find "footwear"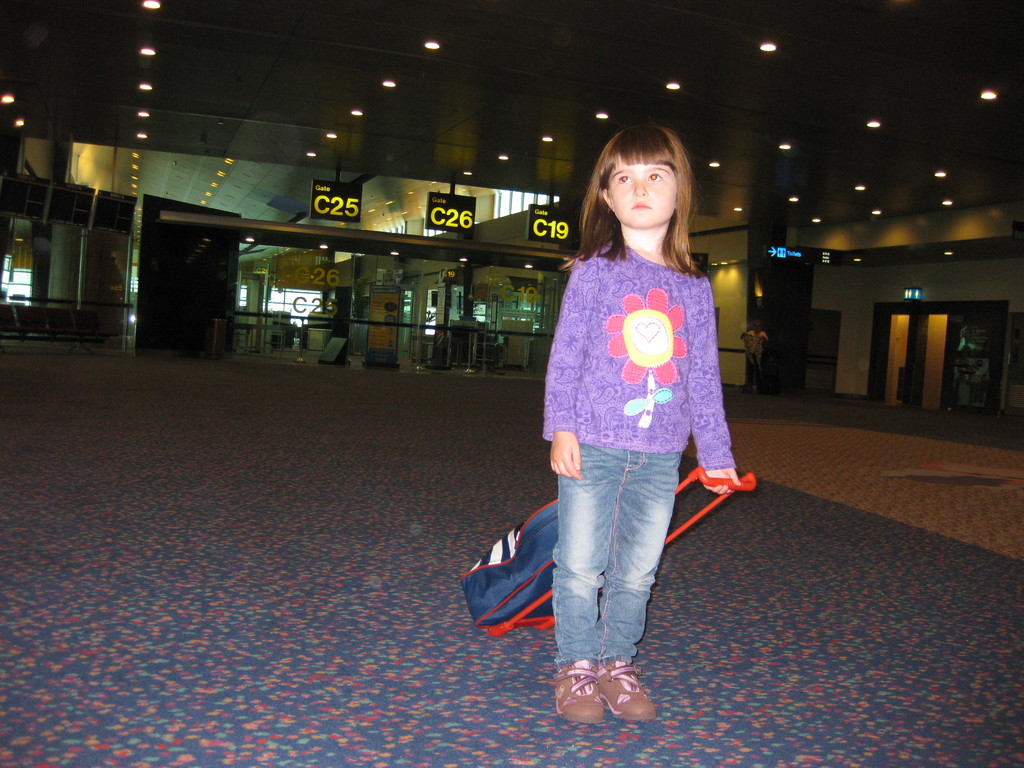
(x1=552, y1=656, x2=604, y2=722)
